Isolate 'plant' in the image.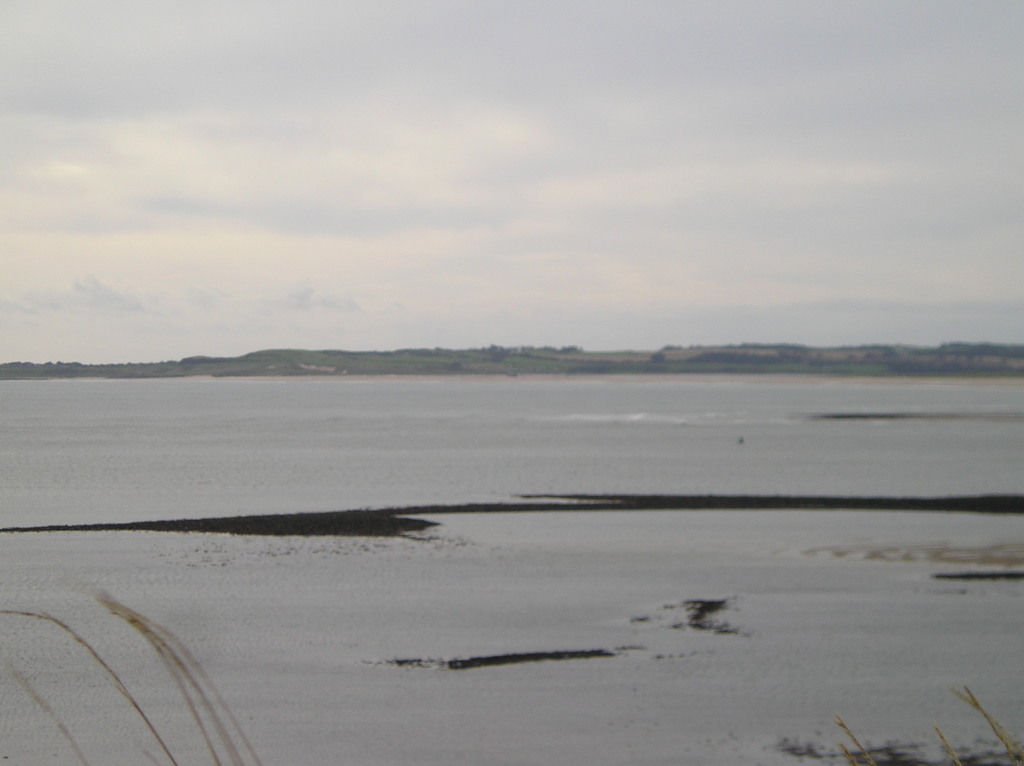
Isolated region: {"x1": 836, "y1": 684, "x2": 1016, "y2": 765}.
